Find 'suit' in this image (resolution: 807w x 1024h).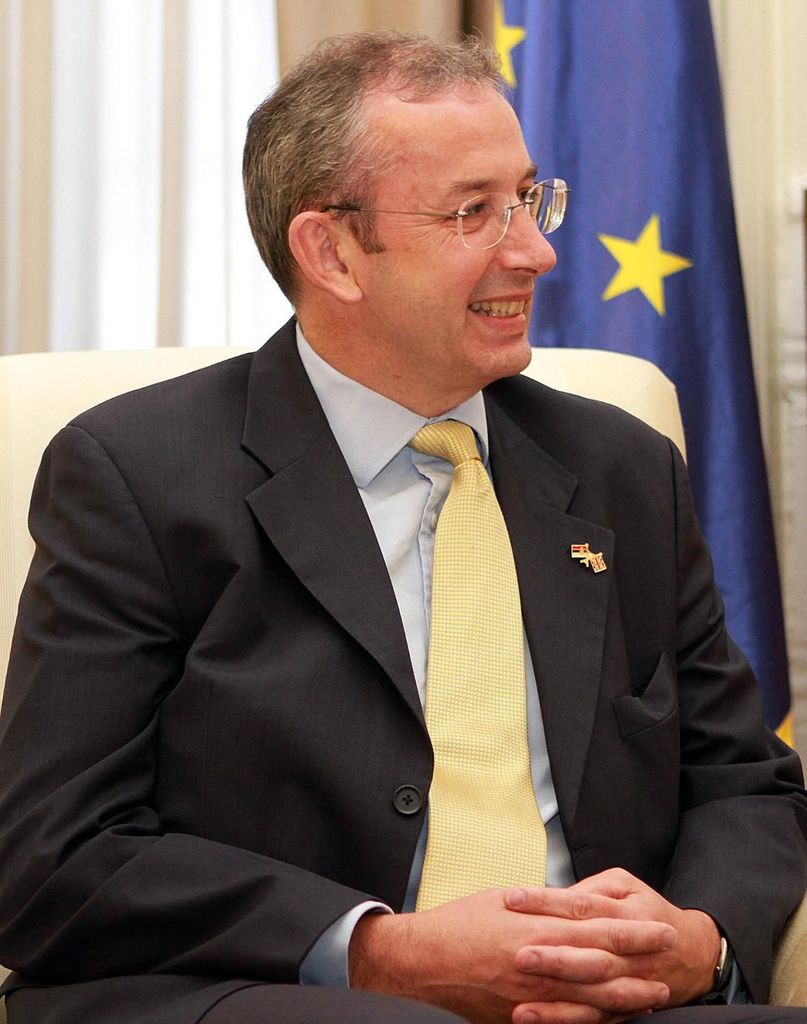
36,236,662,986.
